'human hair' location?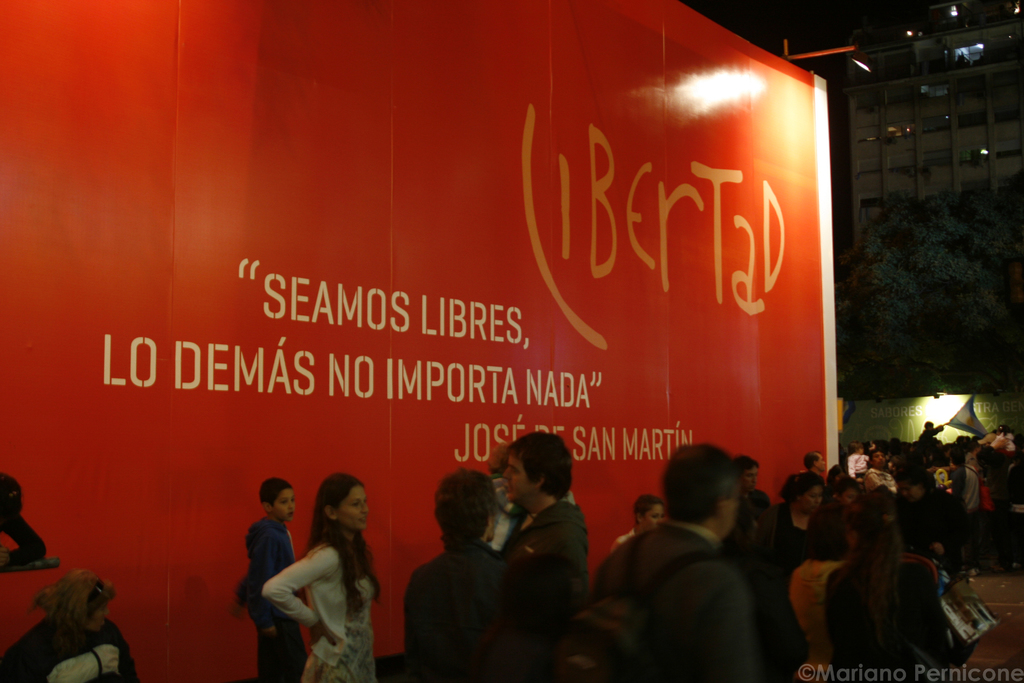
(x1=787, y1=470, x2=828, y2=504)
